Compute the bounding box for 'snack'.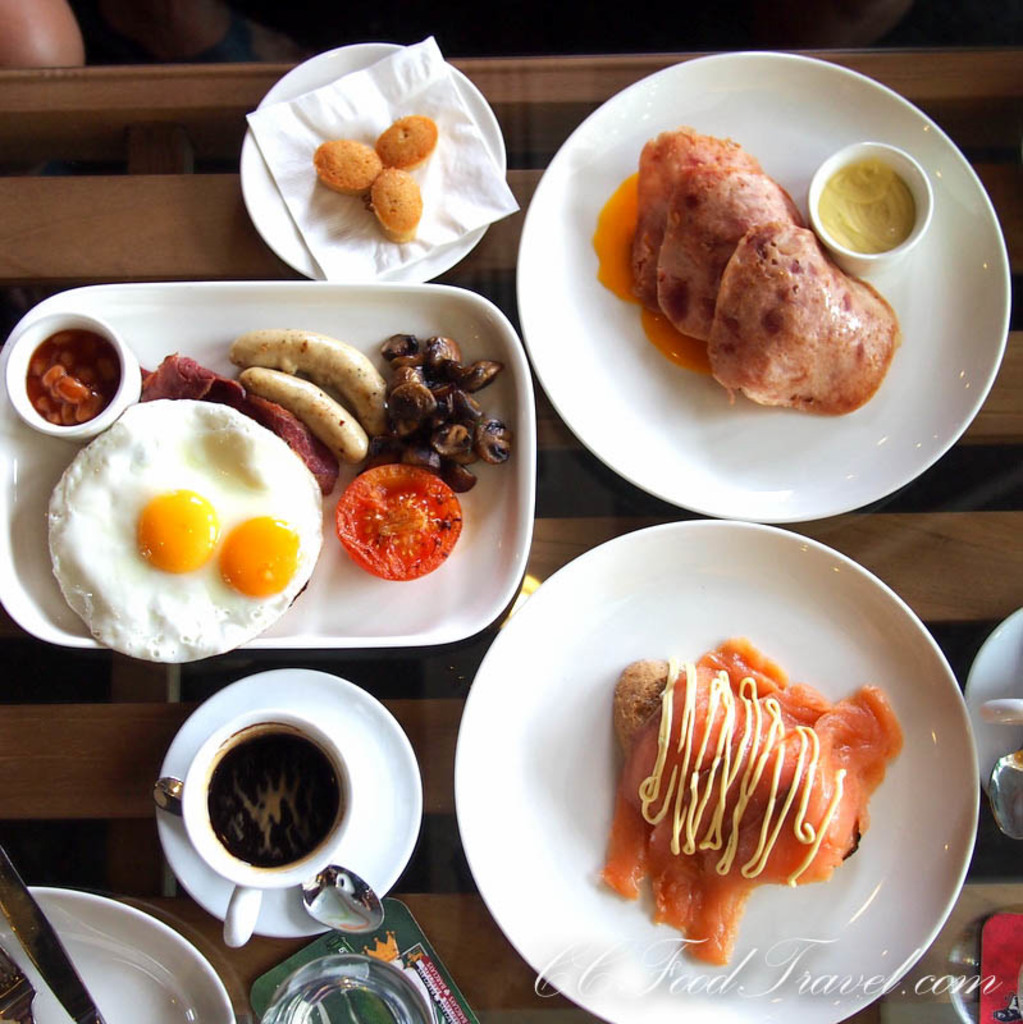
584/637/909/965.
